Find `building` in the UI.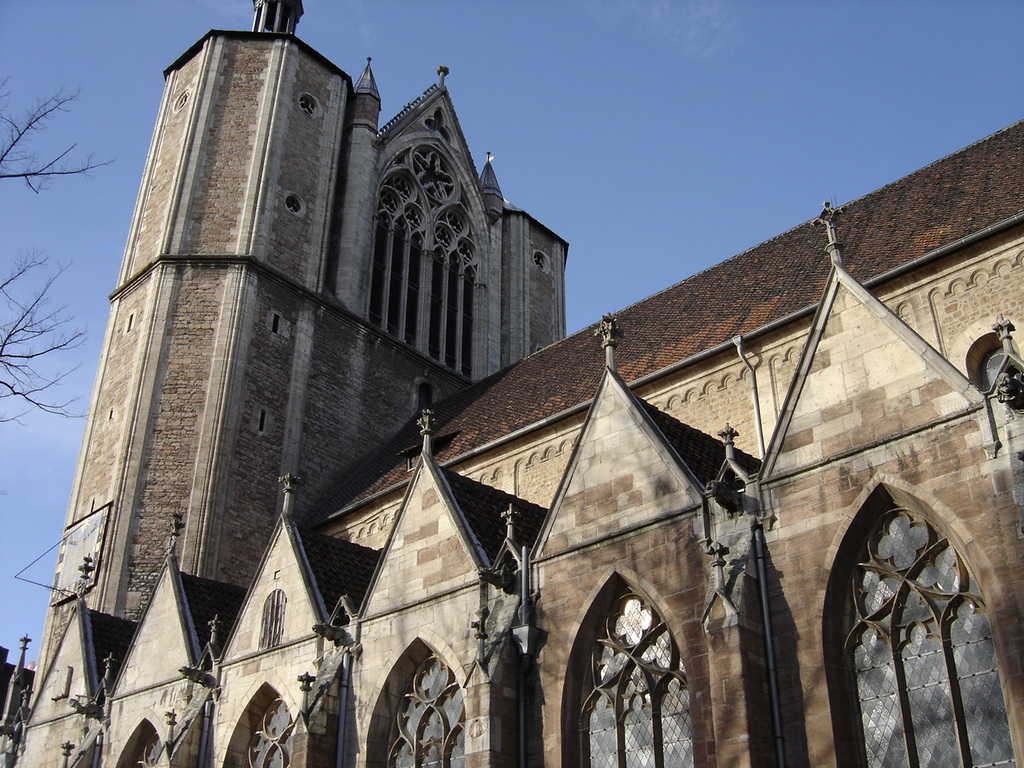
UI element at [x1=0, y1=0, x2=1023, y2=767].
